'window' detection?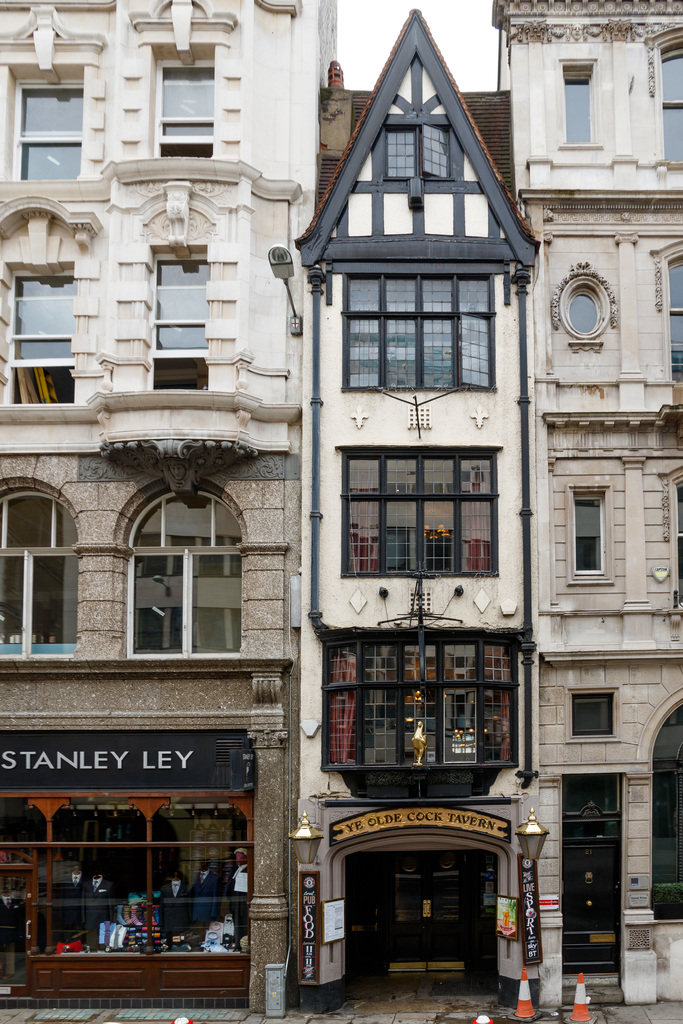
x1=663 y1=25 x2=682 y2=161
